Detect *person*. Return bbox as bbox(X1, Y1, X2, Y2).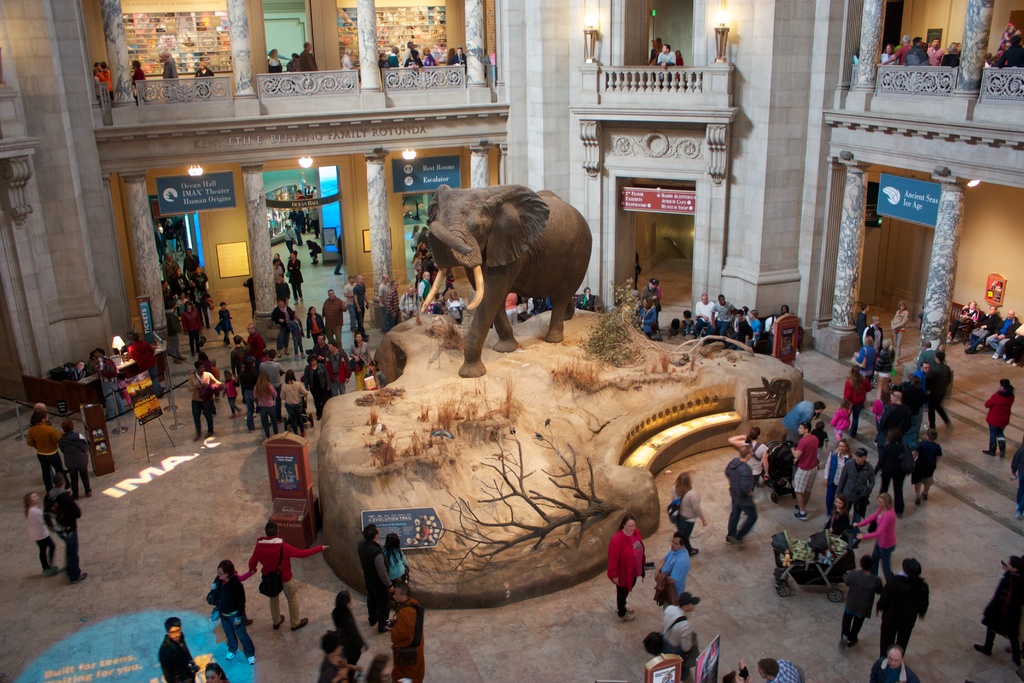
bbox(166, 309, 186, 364).
